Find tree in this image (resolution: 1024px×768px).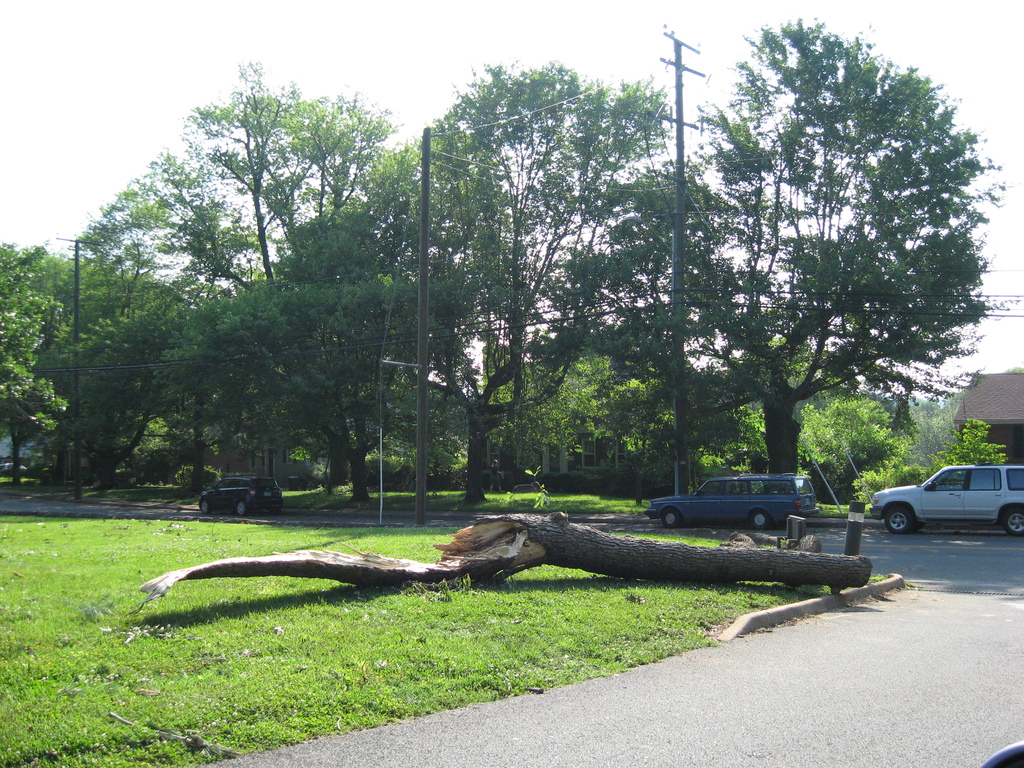
{"left": 0, "top": 236, "right": 107, "bottom": 497}.
